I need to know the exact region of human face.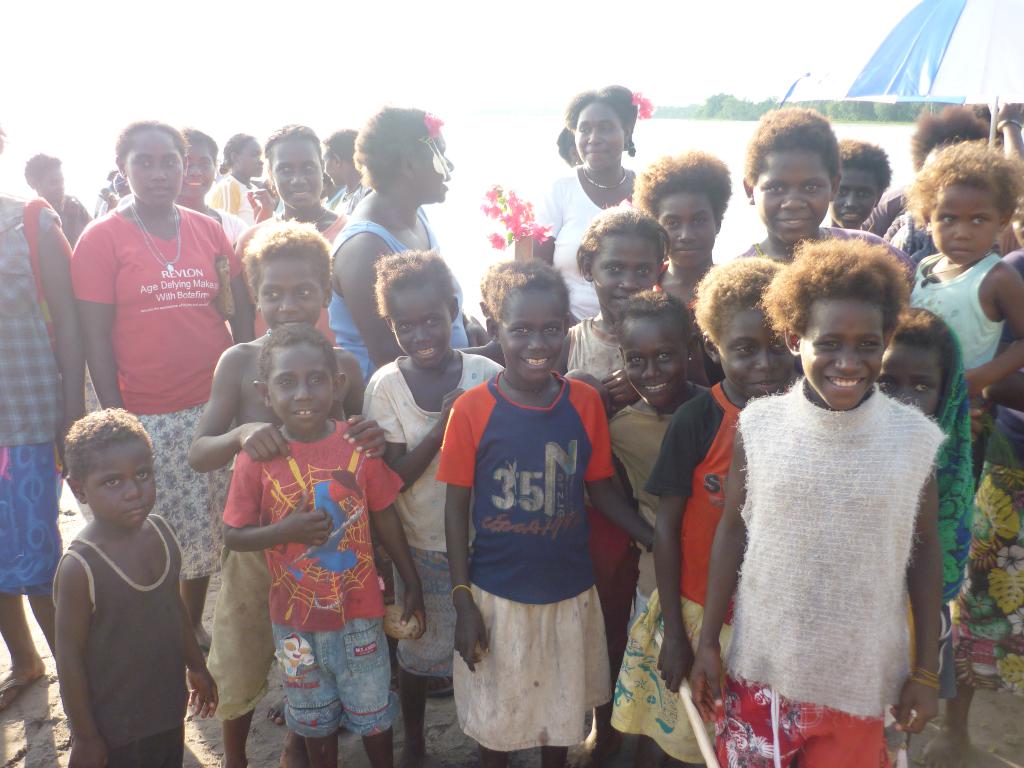
Region: {"left": 722, "top": 301, "right": 796, "bottom": 403}.
